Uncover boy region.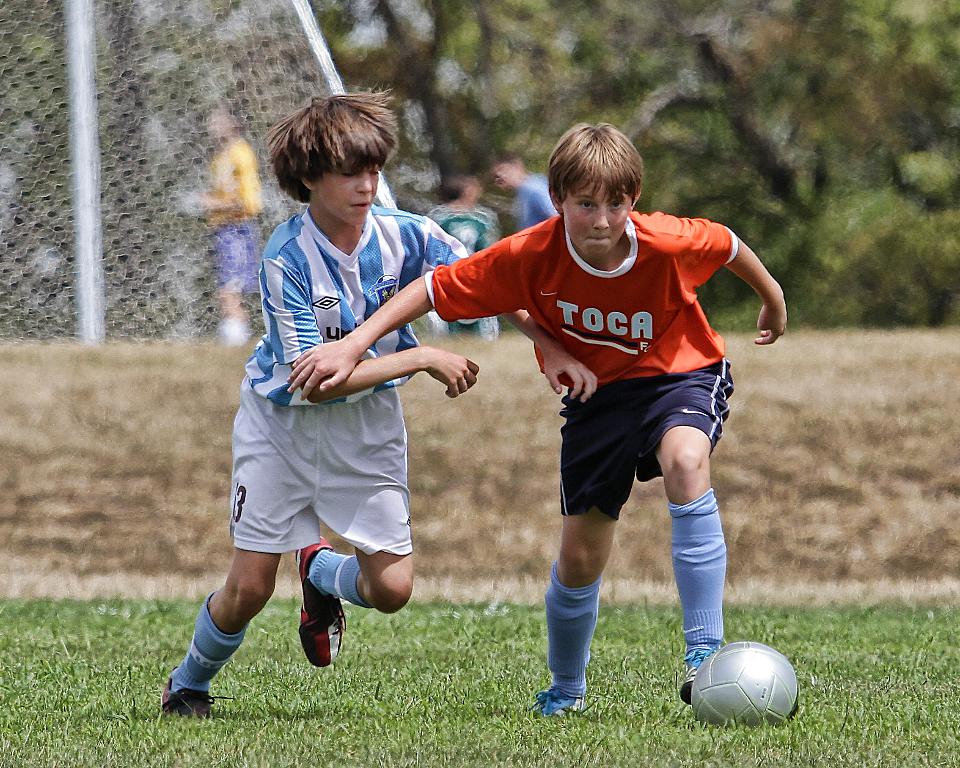
Uncovered: l=159, t=91, r=599, b=719.
